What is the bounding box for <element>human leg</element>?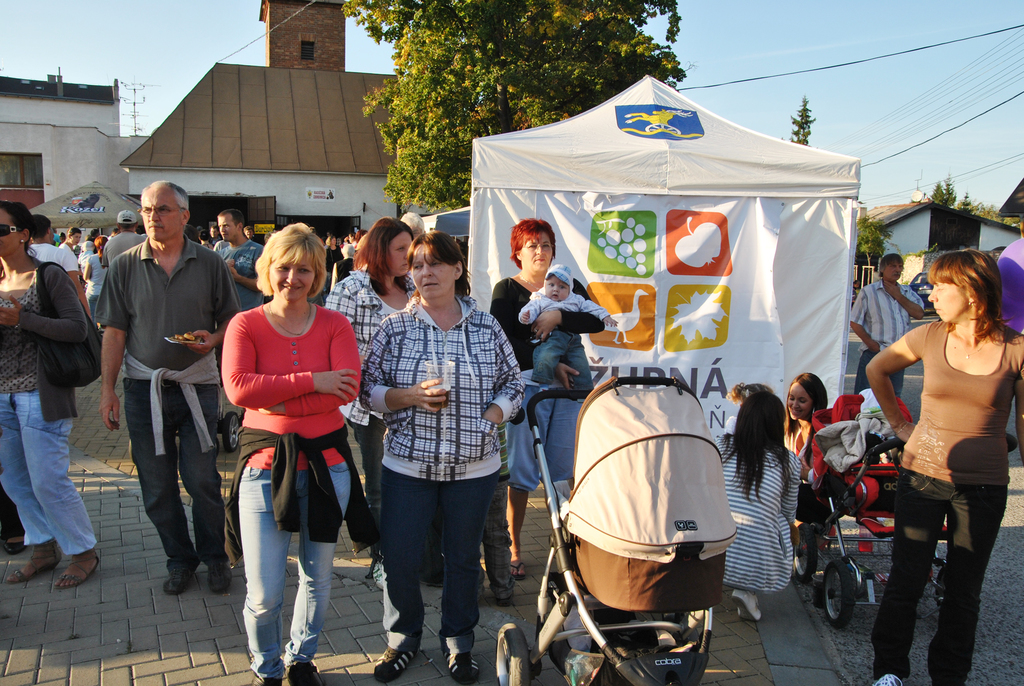
x1=173 y1=389 x2=234 y2=594.
